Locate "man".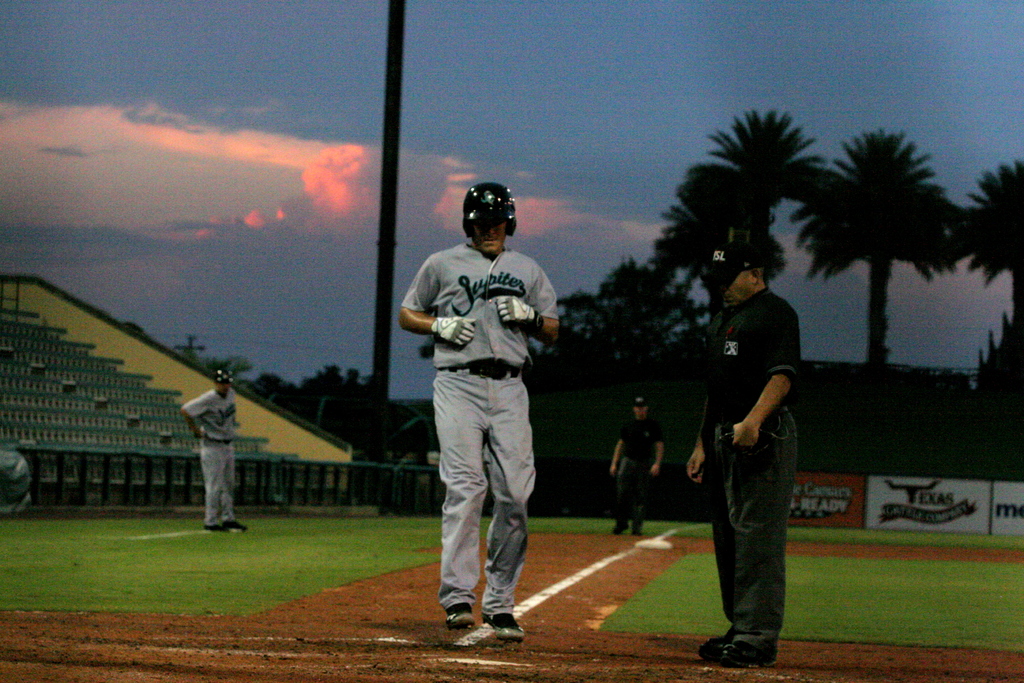
Bounding box: crop(609, 386, 664, 542).
